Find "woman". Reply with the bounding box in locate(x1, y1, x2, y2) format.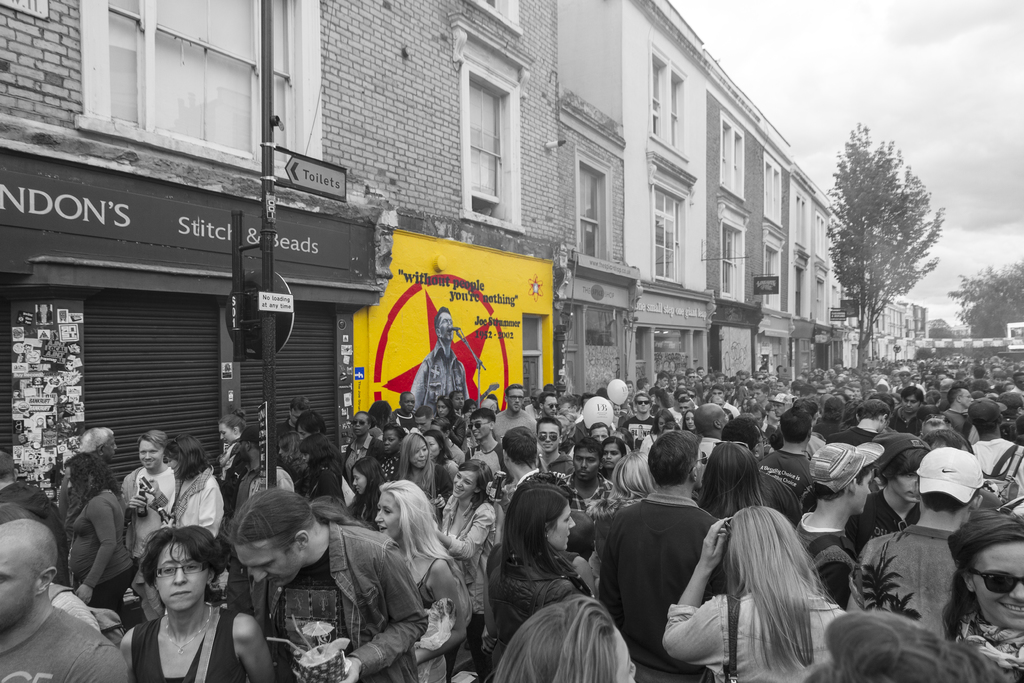
locate(367, 479, 472, 682).
